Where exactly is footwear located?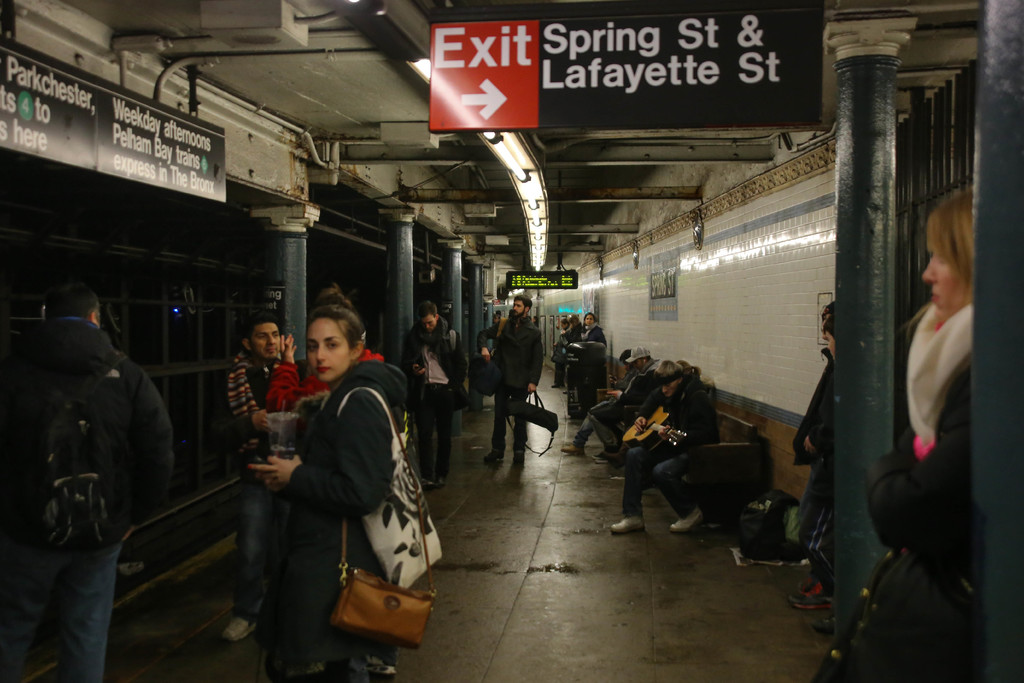
Its bounding box is Rect(433, 470, 447, 491).
